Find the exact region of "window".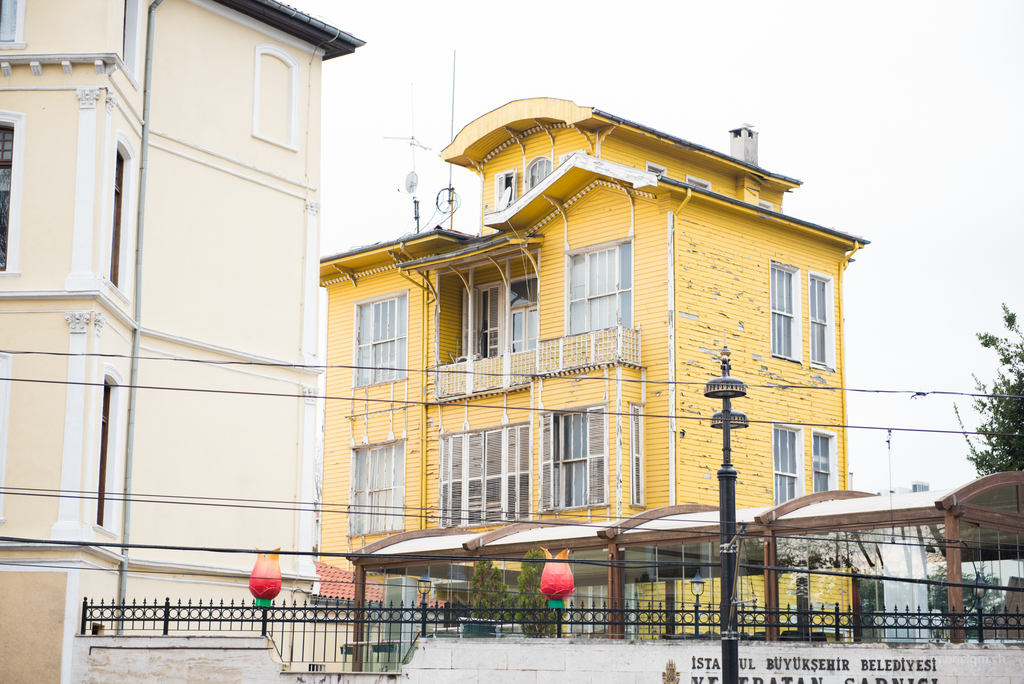
Exact region: {"left": 351, "top": 431, "right": 407, "bottom": 533}.
